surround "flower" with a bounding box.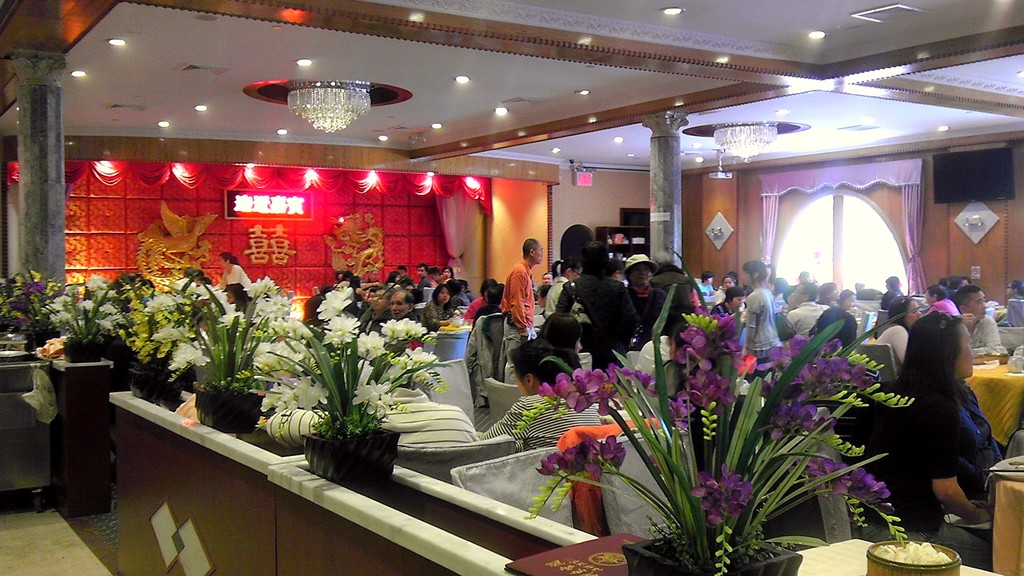
select_region(692, 356, 737, 409).
